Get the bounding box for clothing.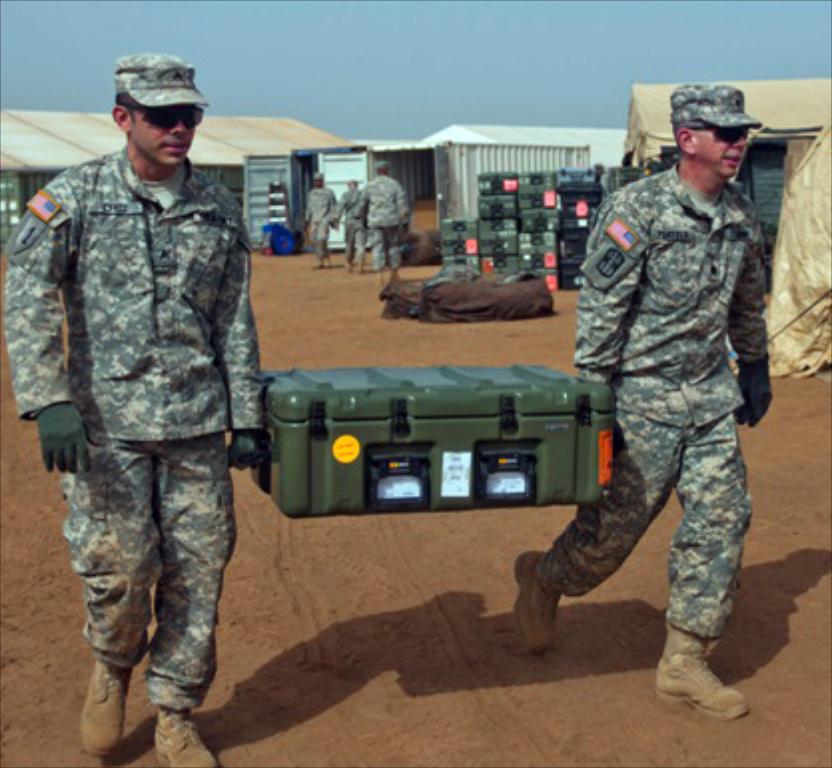
<region>14, 66, 275, 706</region>.
